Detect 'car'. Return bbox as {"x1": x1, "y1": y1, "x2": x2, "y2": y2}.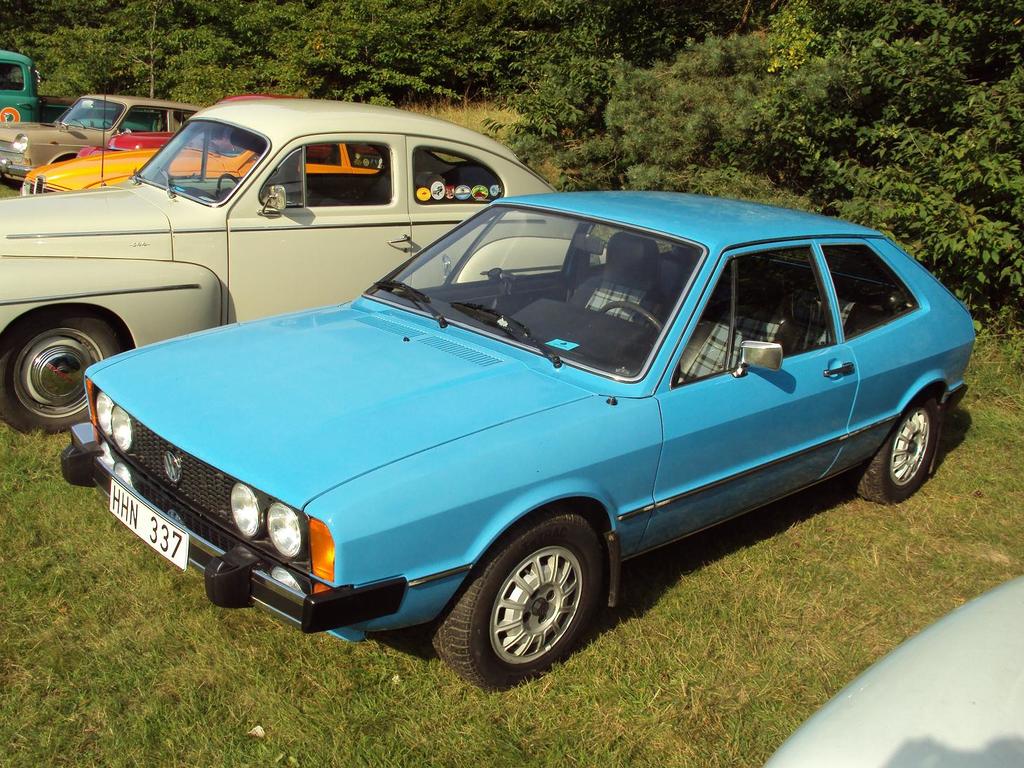
{"x1": 78, "y1": 90, "x2": 285, "y2": 161}.
